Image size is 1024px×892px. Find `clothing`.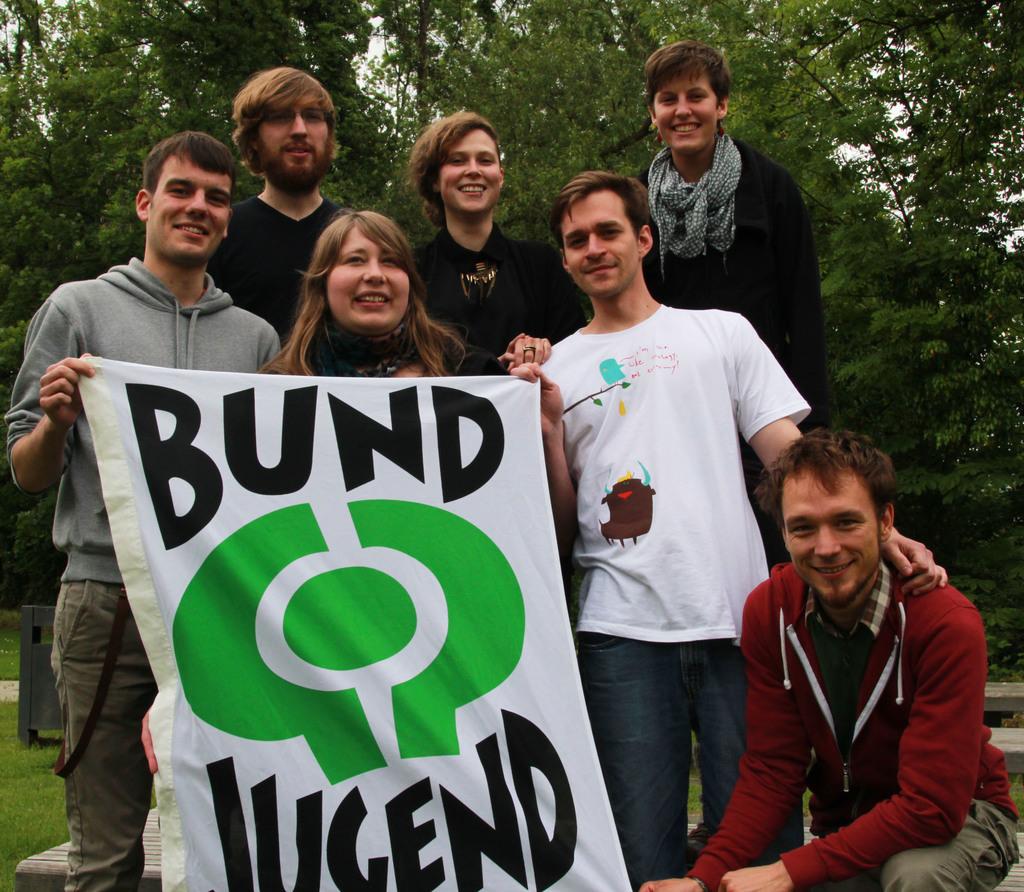
x1=416 y1=220 x2=587 y2=362.
